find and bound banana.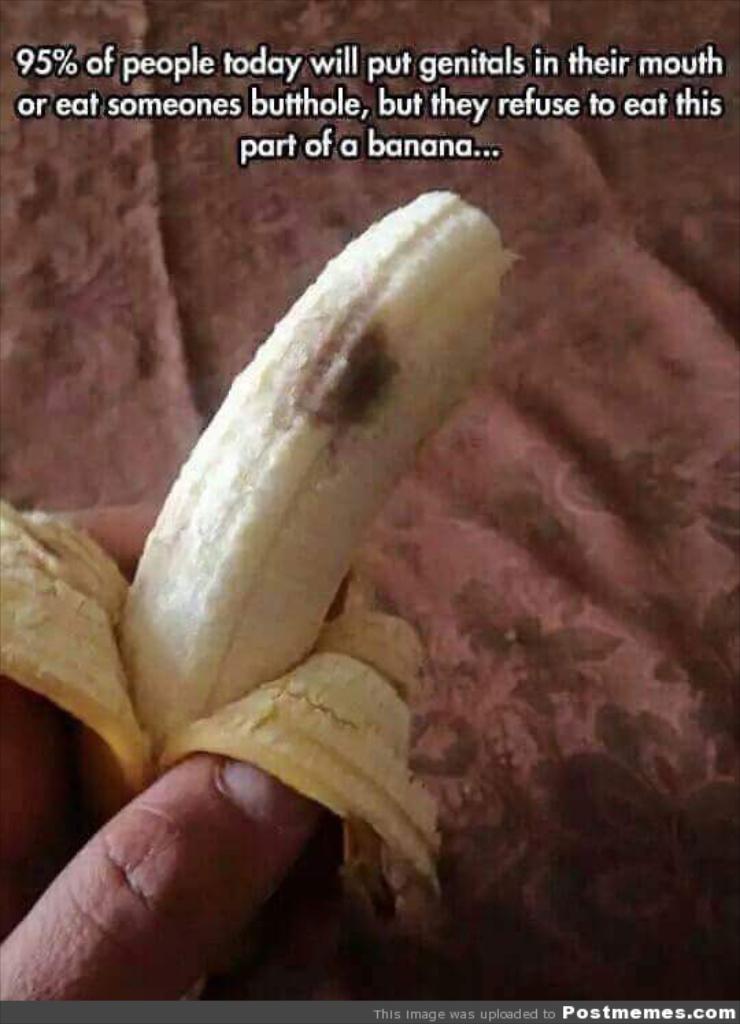
Bound: locate(0, 188, 454, 997).
